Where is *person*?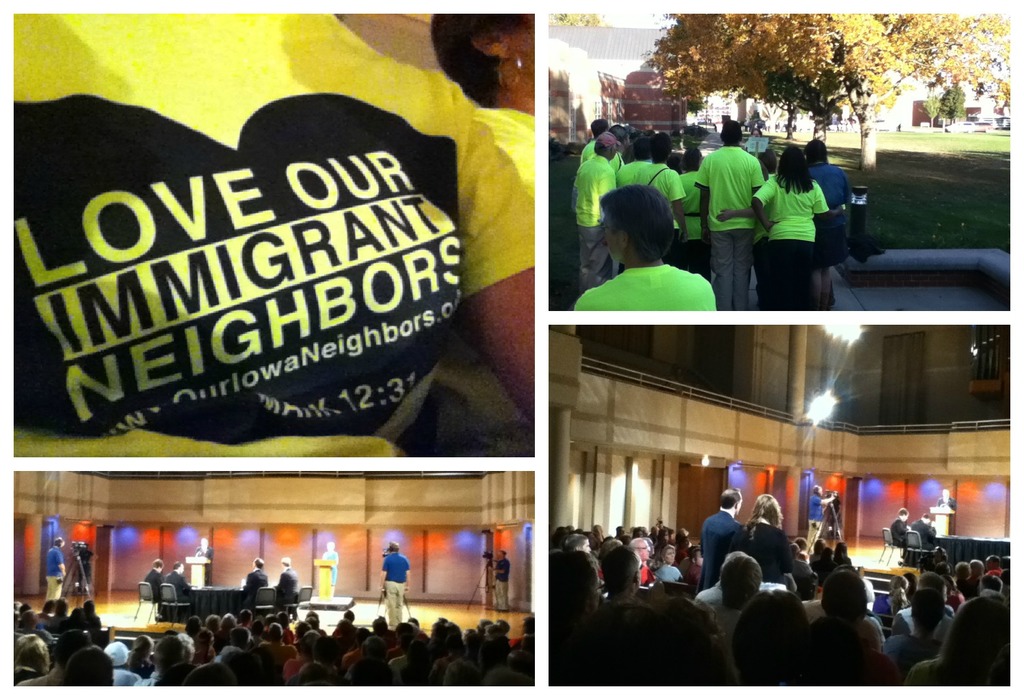
rect(47, 536, 66, 608).
